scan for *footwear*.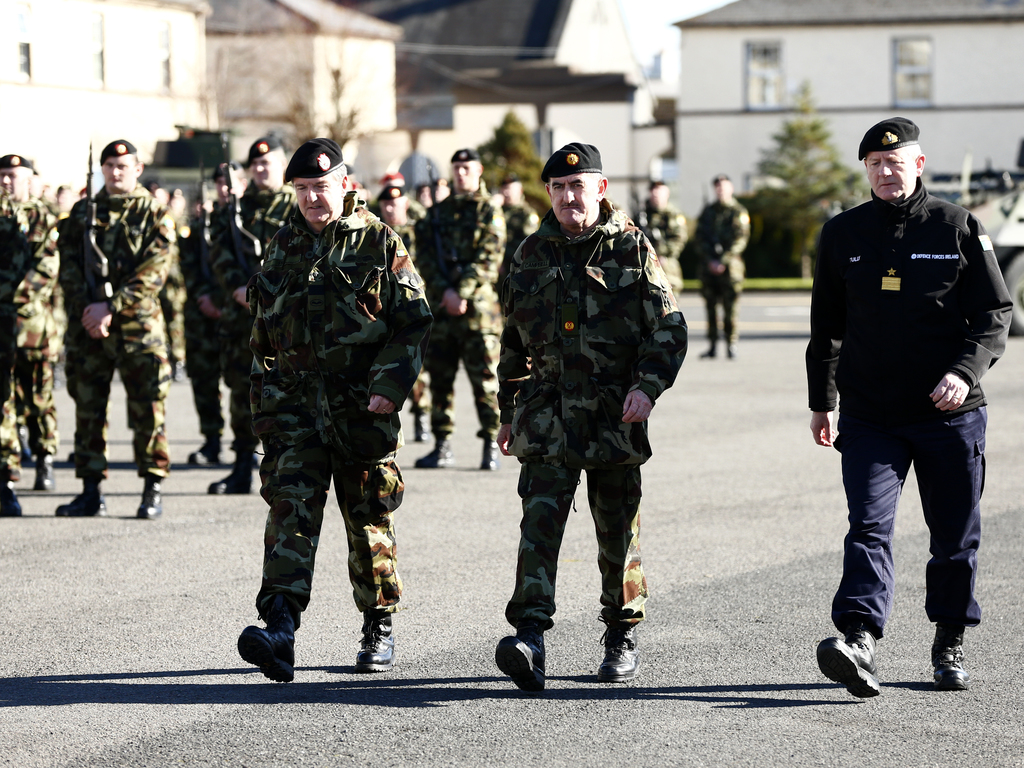
Scan result: <box>931,621,970,692</box>.
